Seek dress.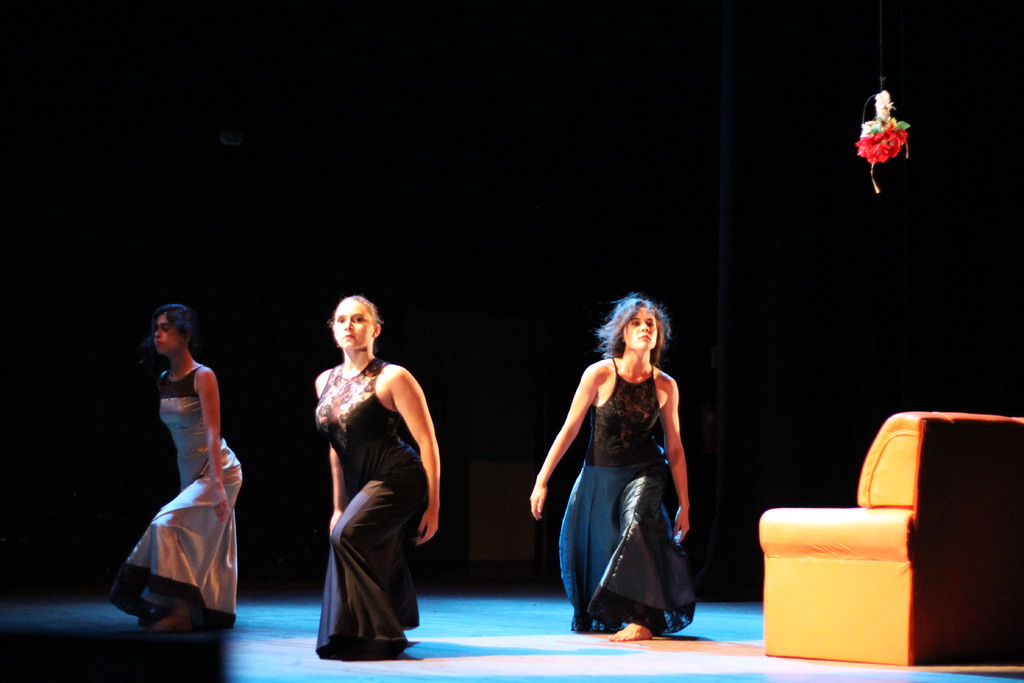
box=[557, 370, 692, 635].
